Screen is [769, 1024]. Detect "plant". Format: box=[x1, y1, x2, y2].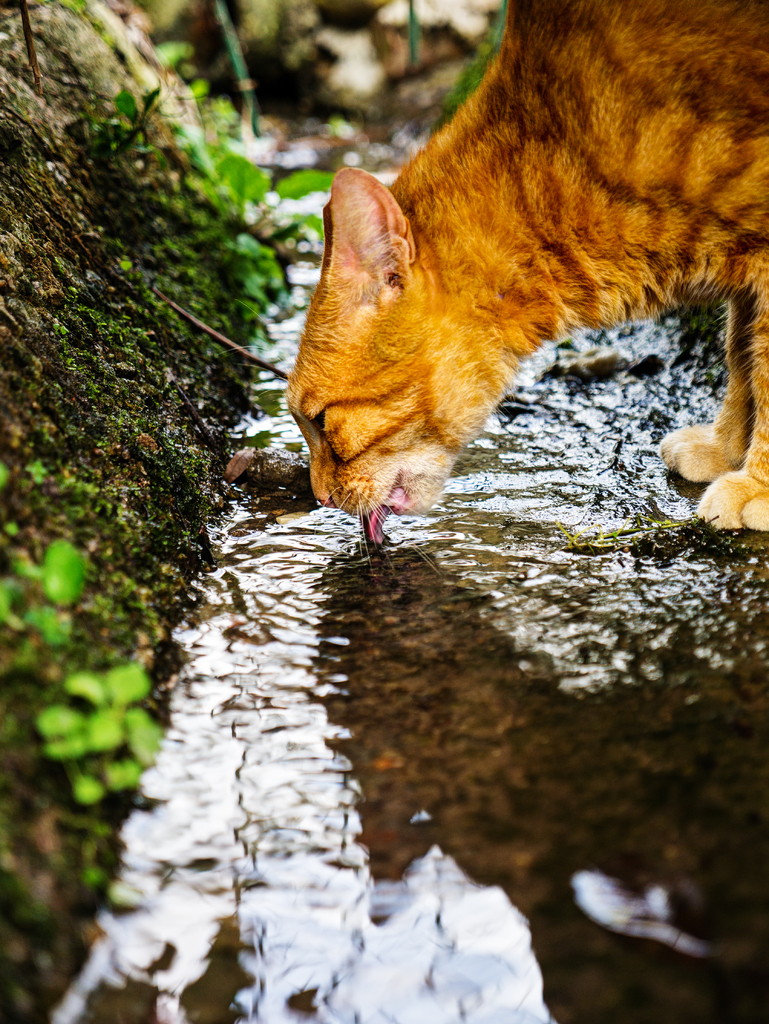
box=[181, 29, 347, 371].
